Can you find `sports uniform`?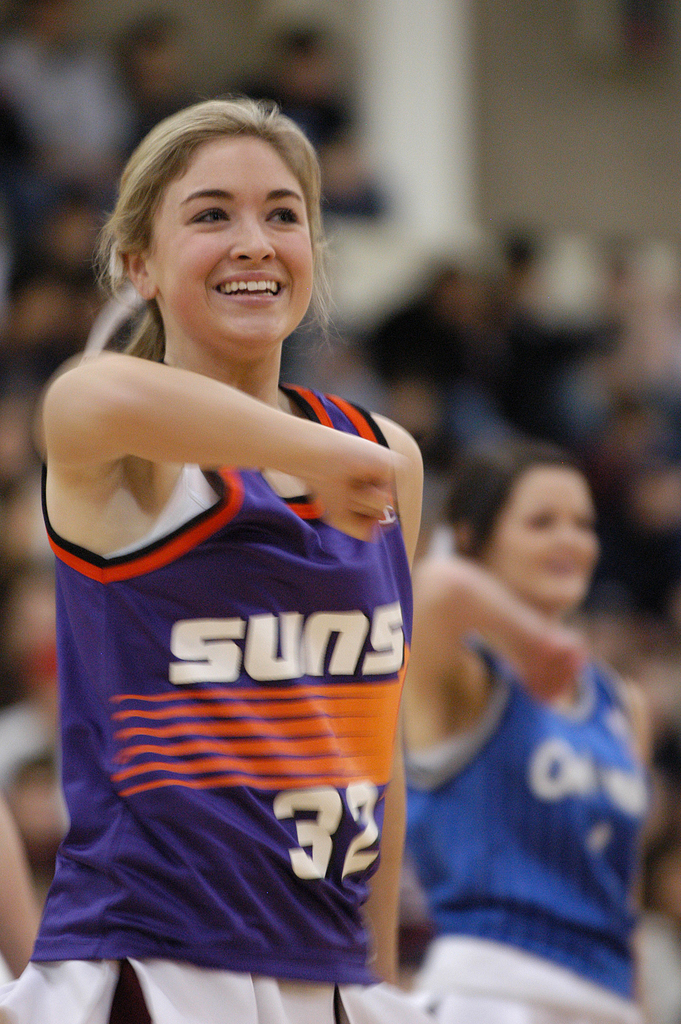
Yes, bounding box: {"left": 0, "top": 360, "right": 461, "bottom": 1023}.
